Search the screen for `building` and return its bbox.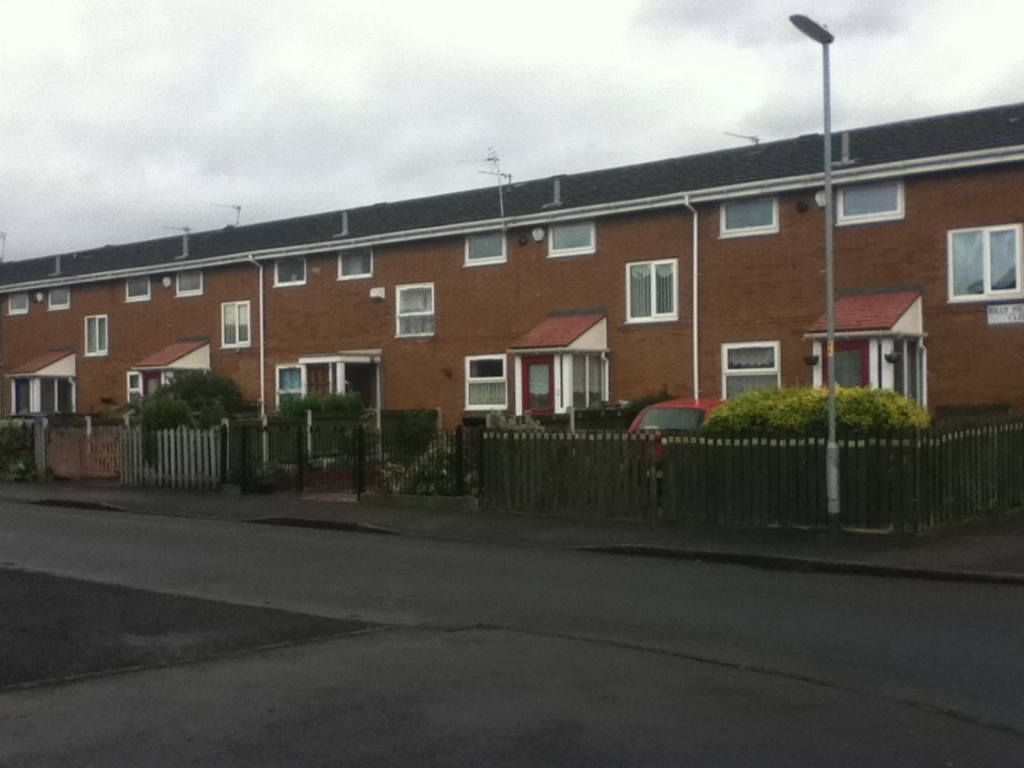
Found: detection(0, 101, 1022, 451).
